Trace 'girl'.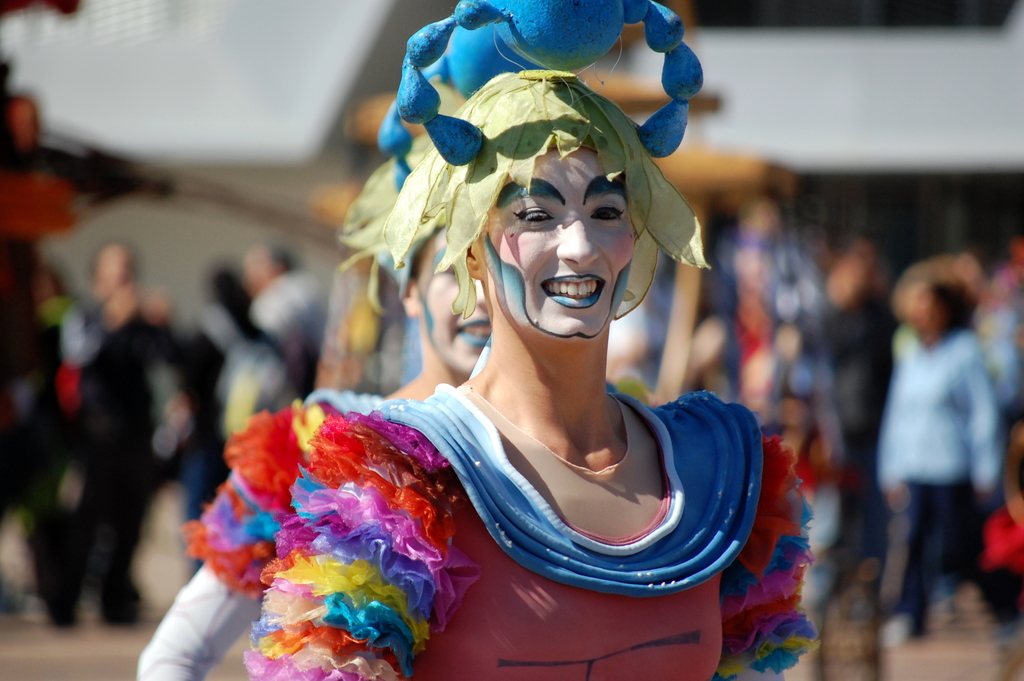
Traced to crop(879, 276, 1005, 650).
